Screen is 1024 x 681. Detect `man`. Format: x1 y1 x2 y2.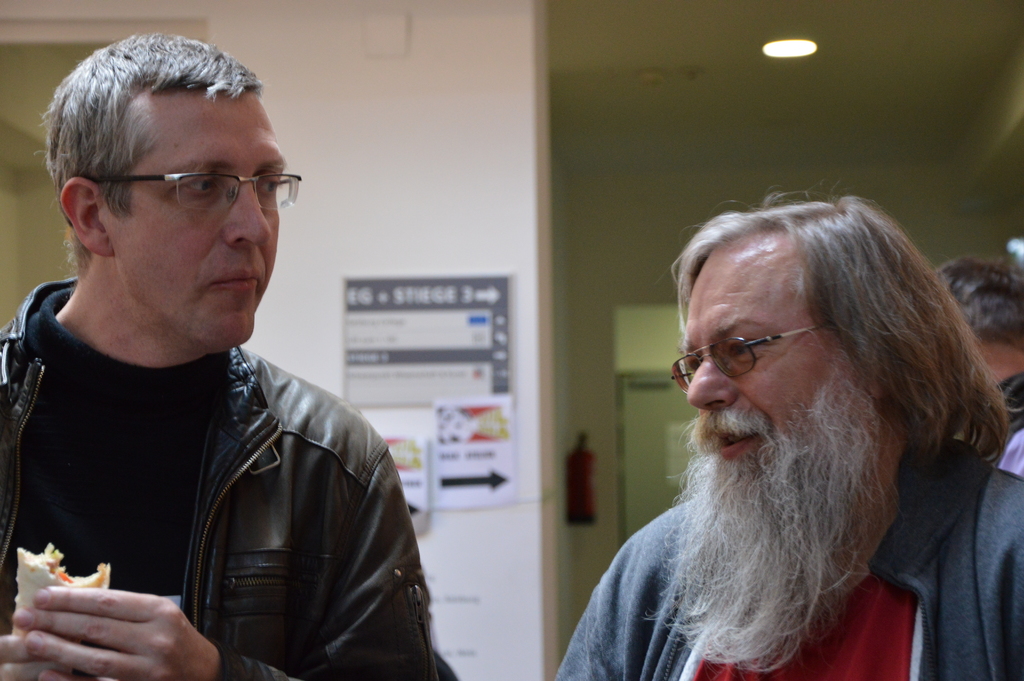
929 245 1023 436.
